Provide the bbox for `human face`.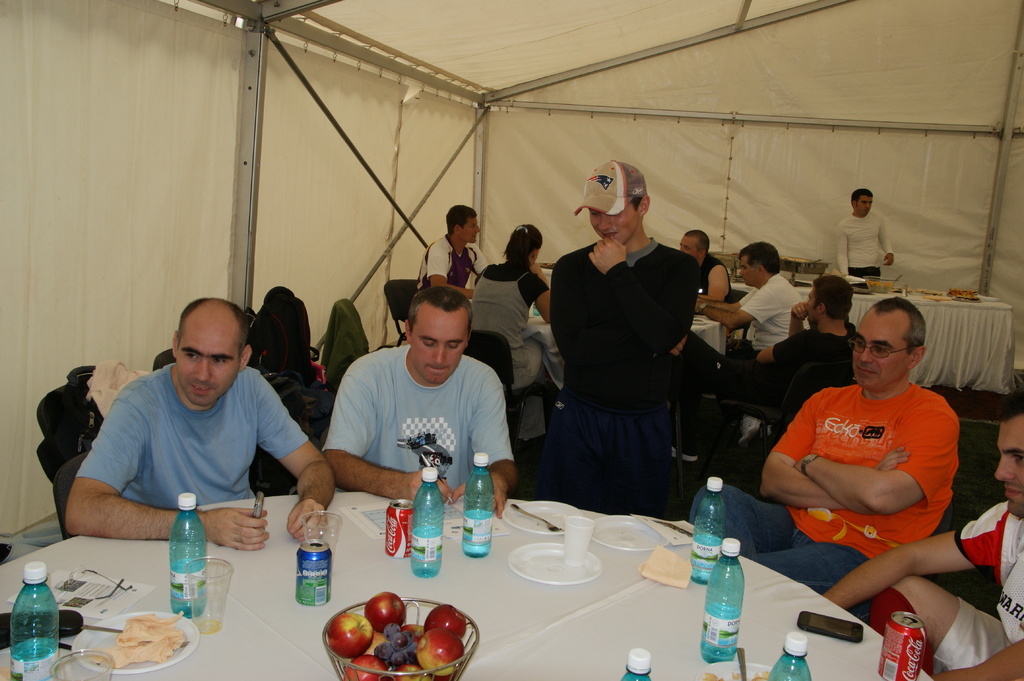
select_region(408, 301, 468, 384).
